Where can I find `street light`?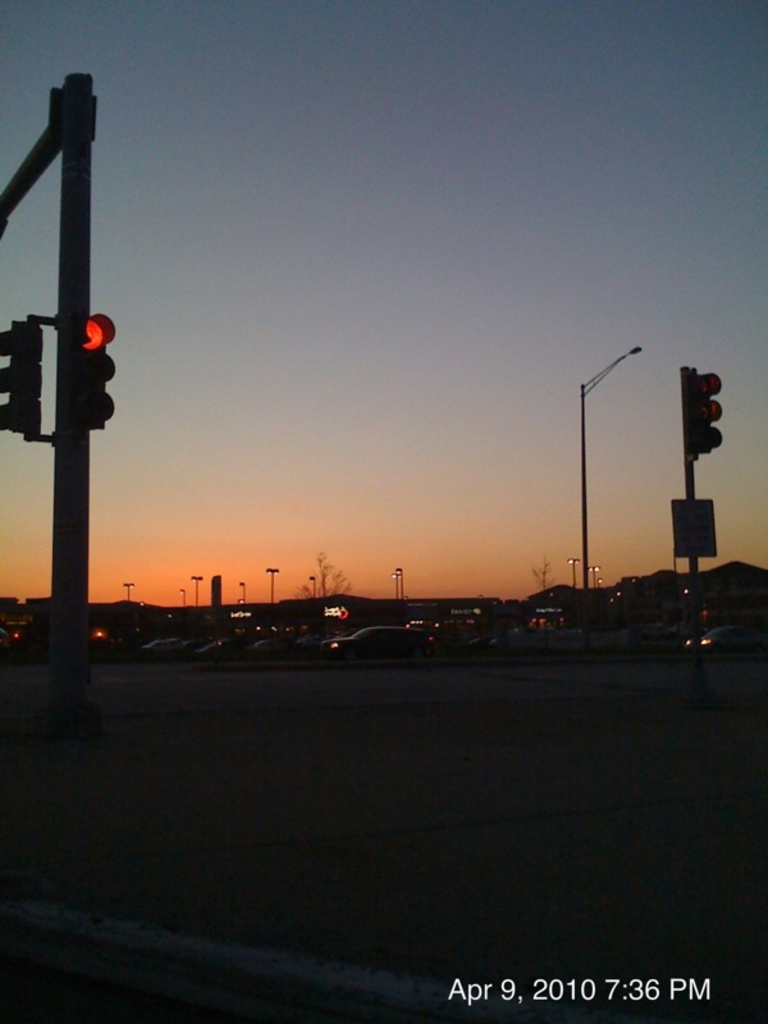
You can find it at box(122, 580, 132, 608).
